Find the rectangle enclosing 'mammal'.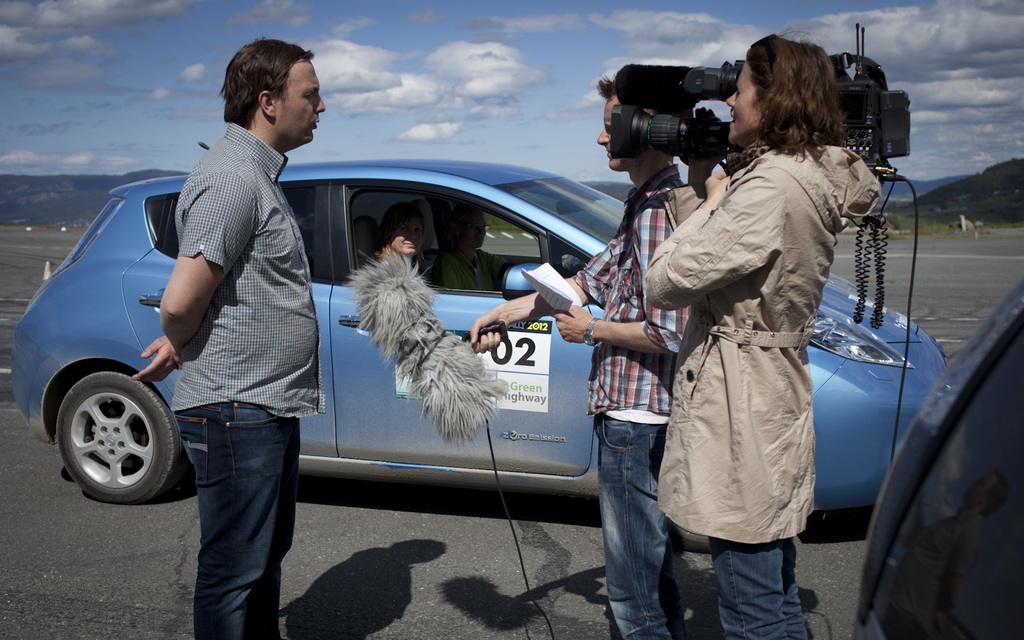
<bbox>451, 209, 519, 294</bbox>.
